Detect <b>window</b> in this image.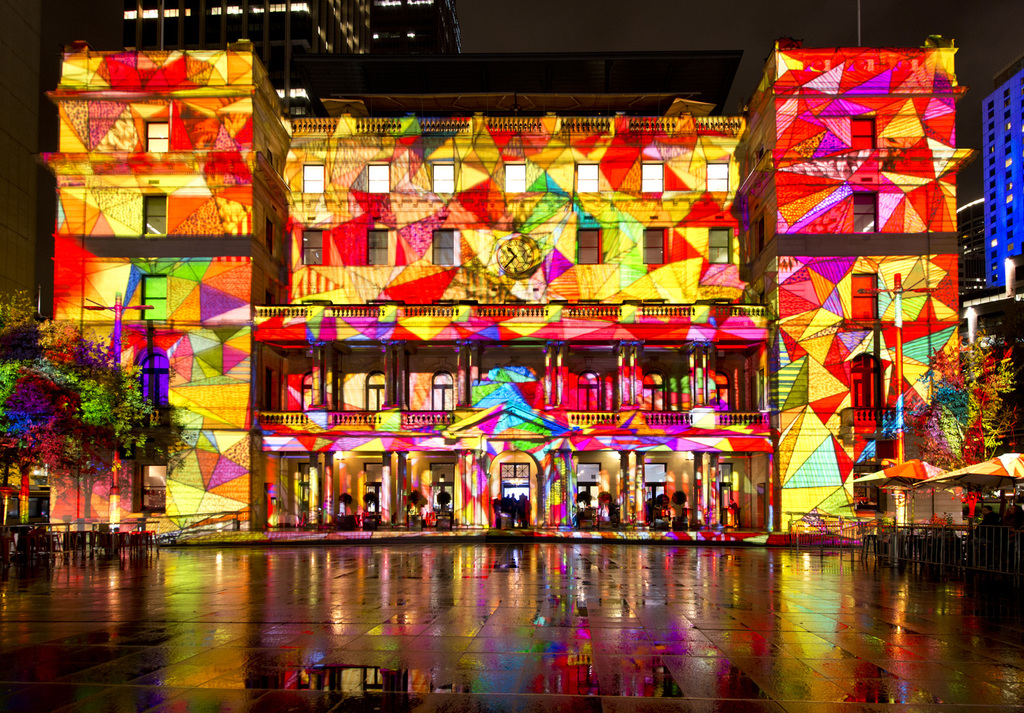
Detection: rect(851, 115, 874, 154).
